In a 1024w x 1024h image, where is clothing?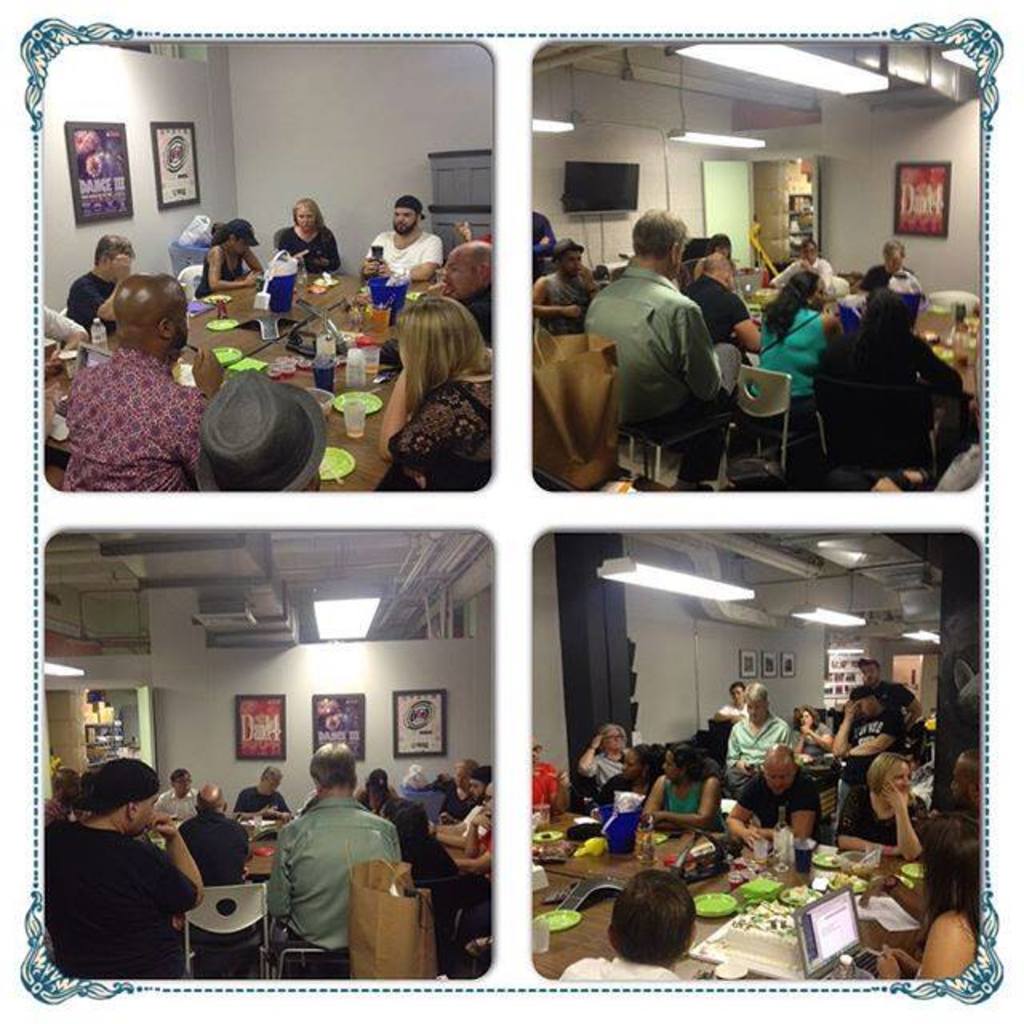
bbox(851, 246, 925, 301).
